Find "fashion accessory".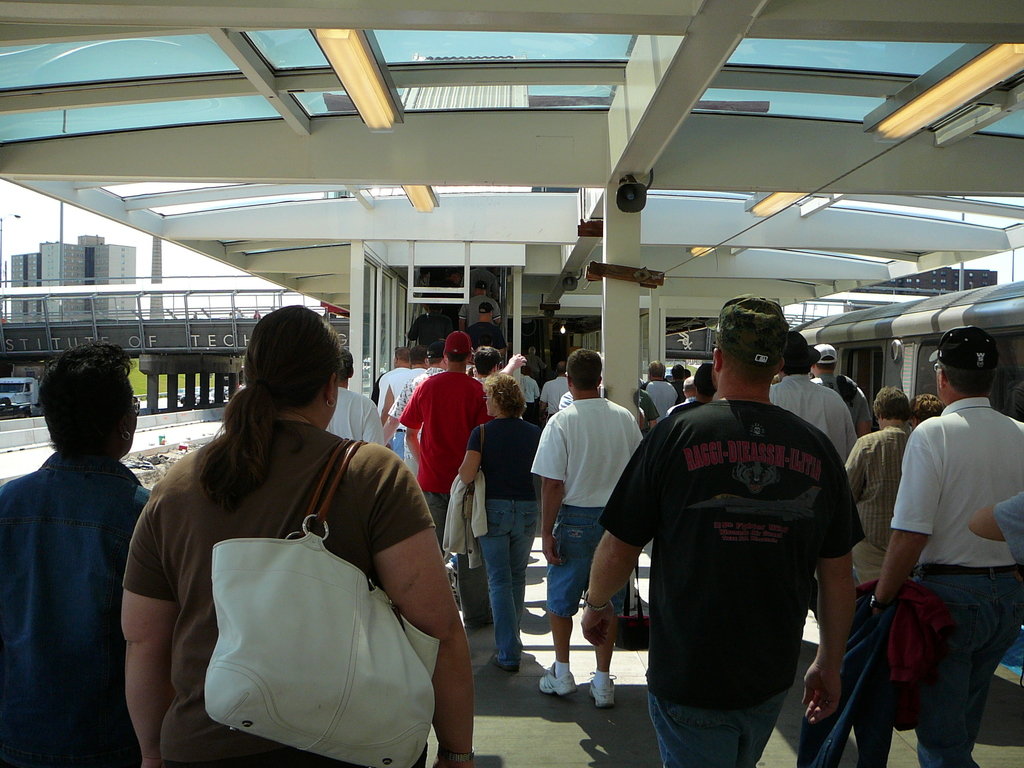
select_region(703, 294, 790, 368).
